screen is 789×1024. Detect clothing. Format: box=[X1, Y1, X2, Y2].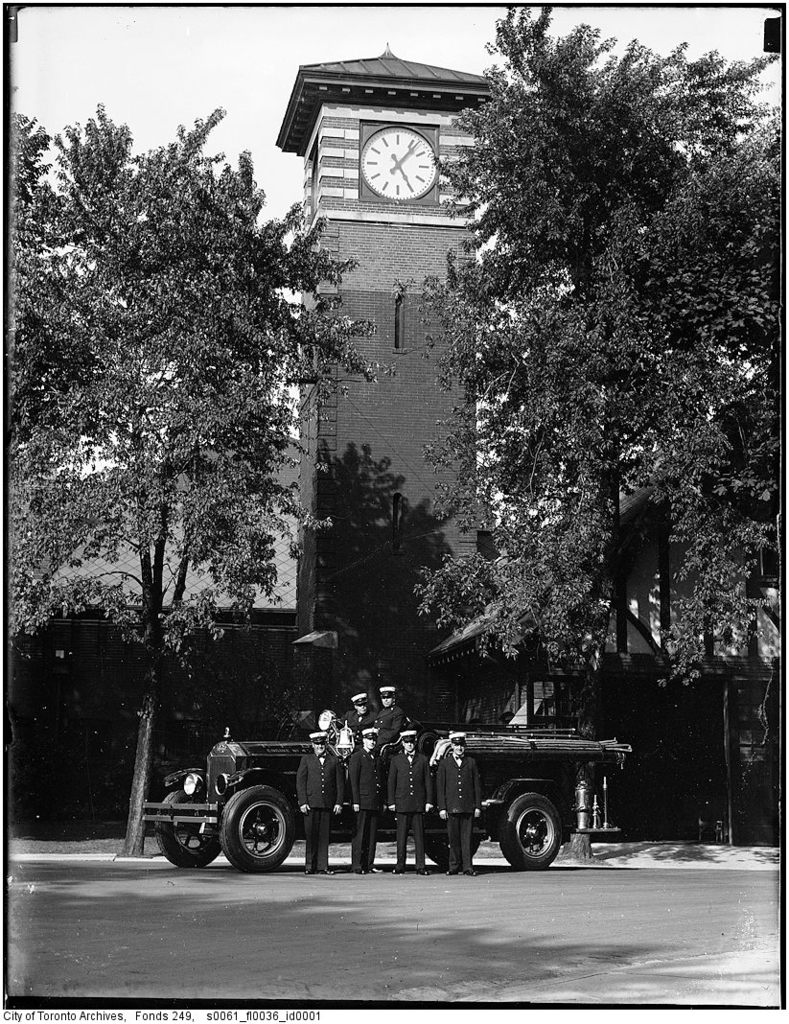
box=[346, 751, 383, 876].
